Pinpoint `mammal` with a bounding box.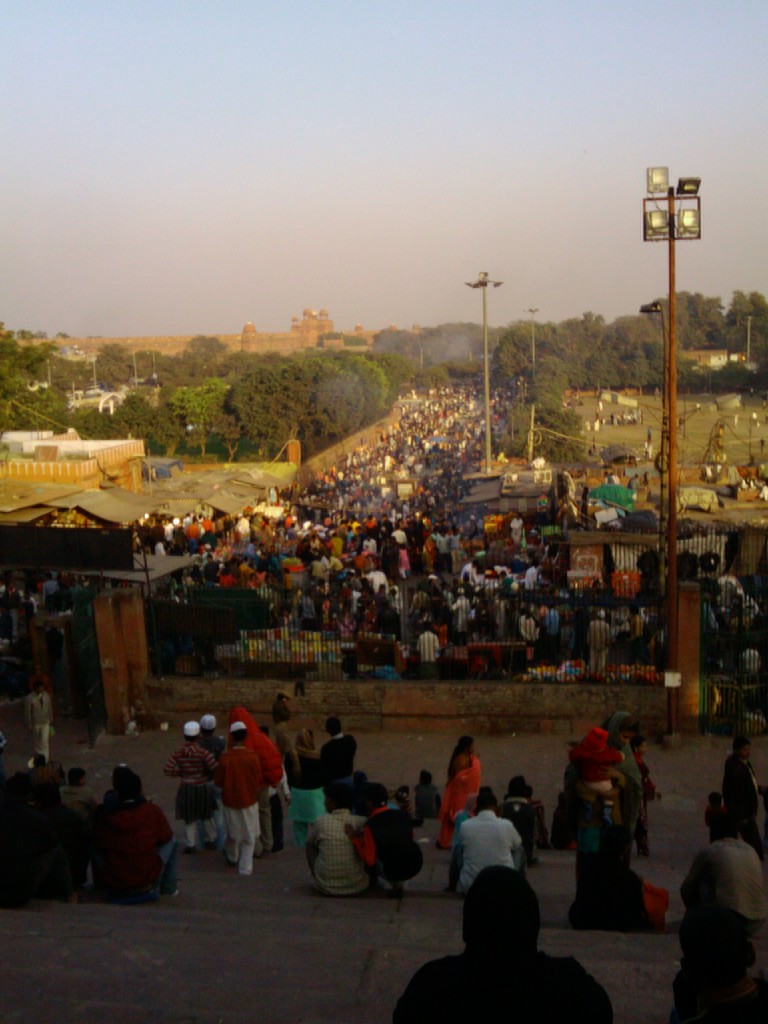
438 732 480 849.
